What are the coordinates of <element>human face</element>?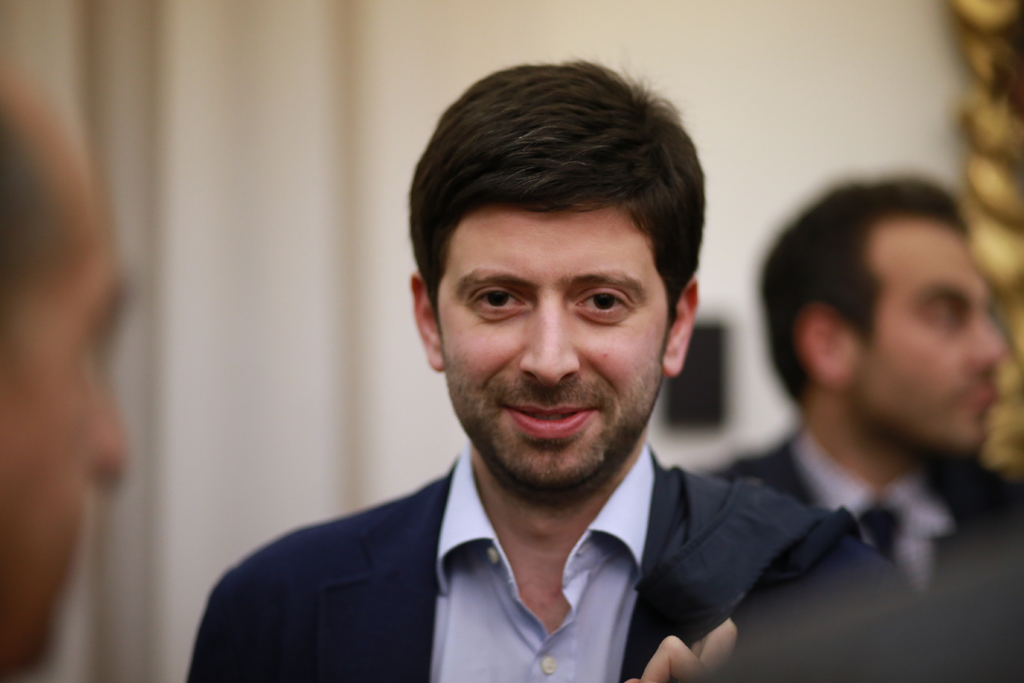
locate(3, 130, 127, 659).
